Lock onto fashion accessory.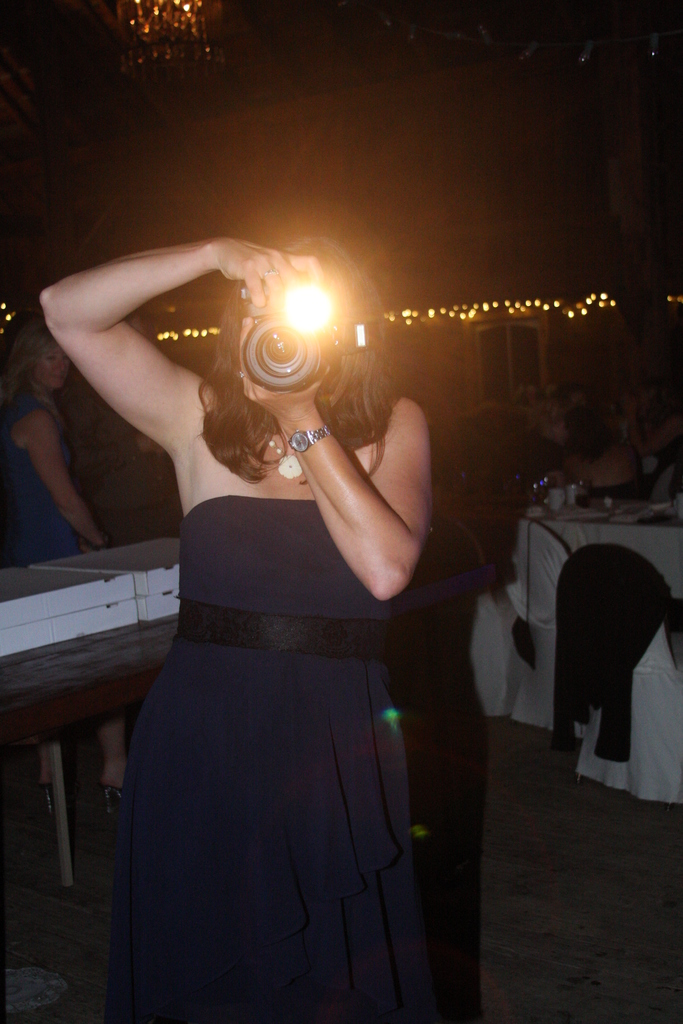
Locked: select_region(287, 427, 329, 455).
